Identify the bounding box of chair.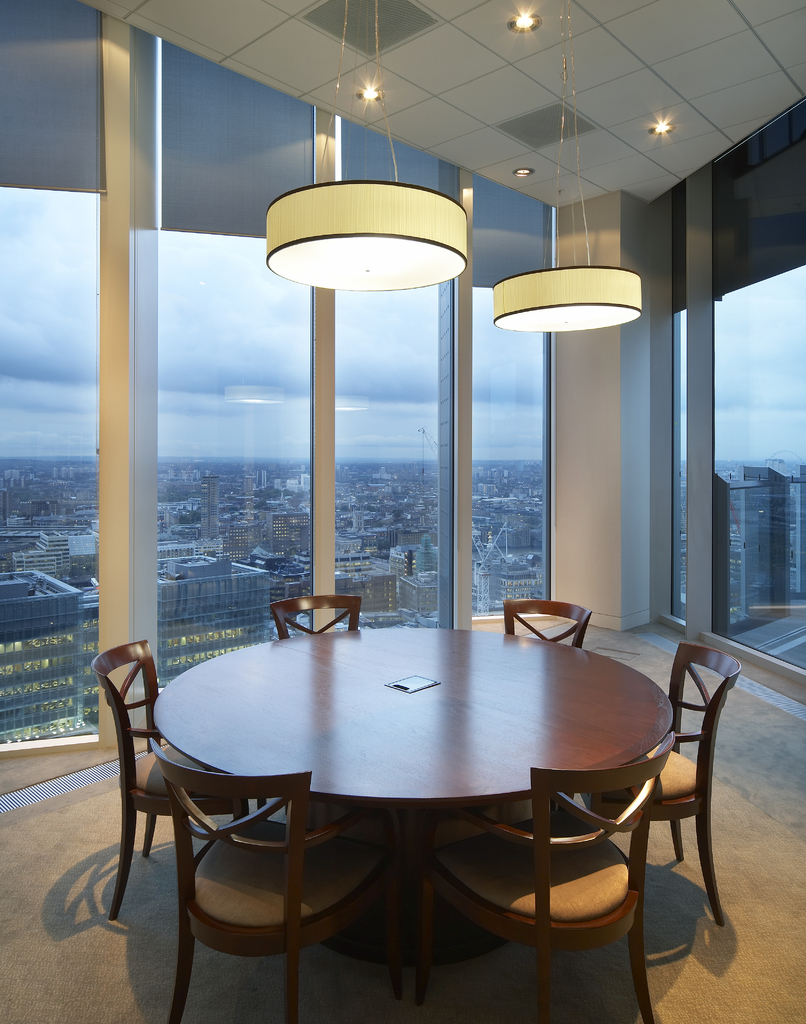
267,593,367,644.
